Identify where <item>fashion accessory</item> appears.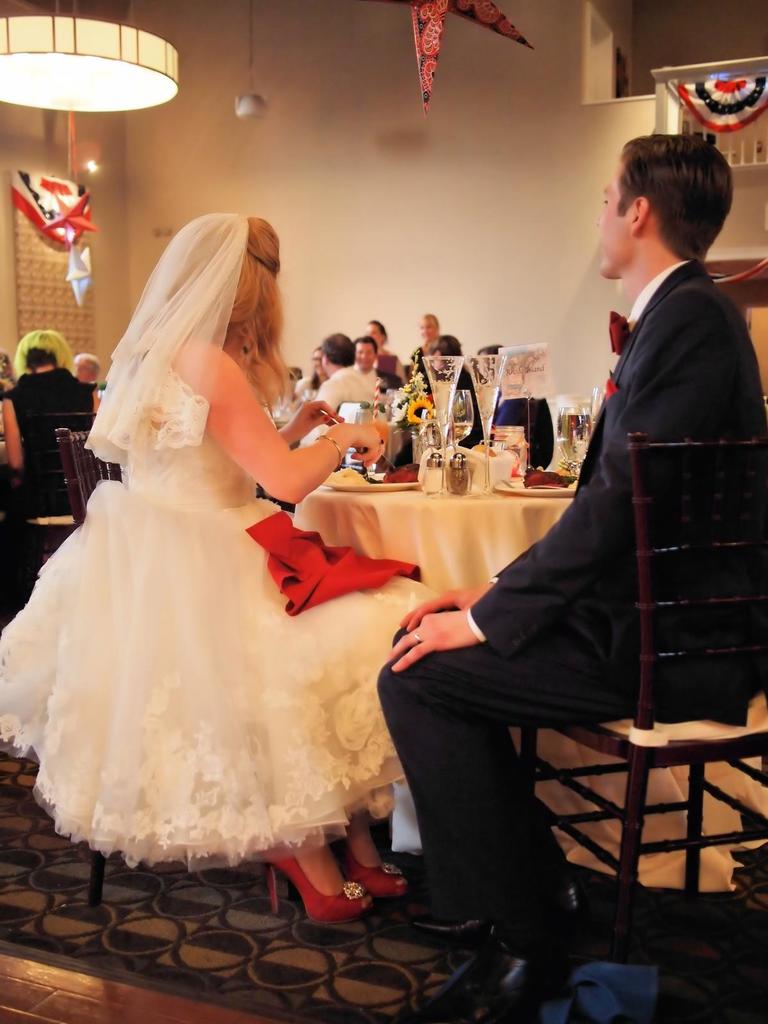
Appears at 86 214 246 468.
